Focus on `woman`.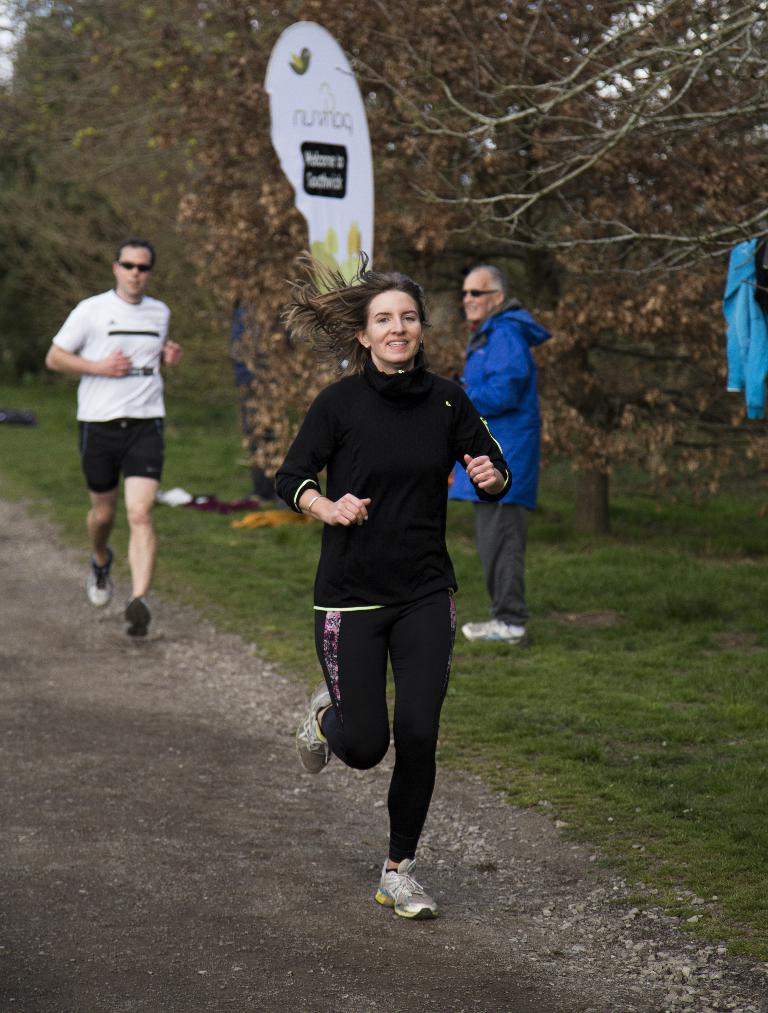
Focused at 263 232 510 923.
